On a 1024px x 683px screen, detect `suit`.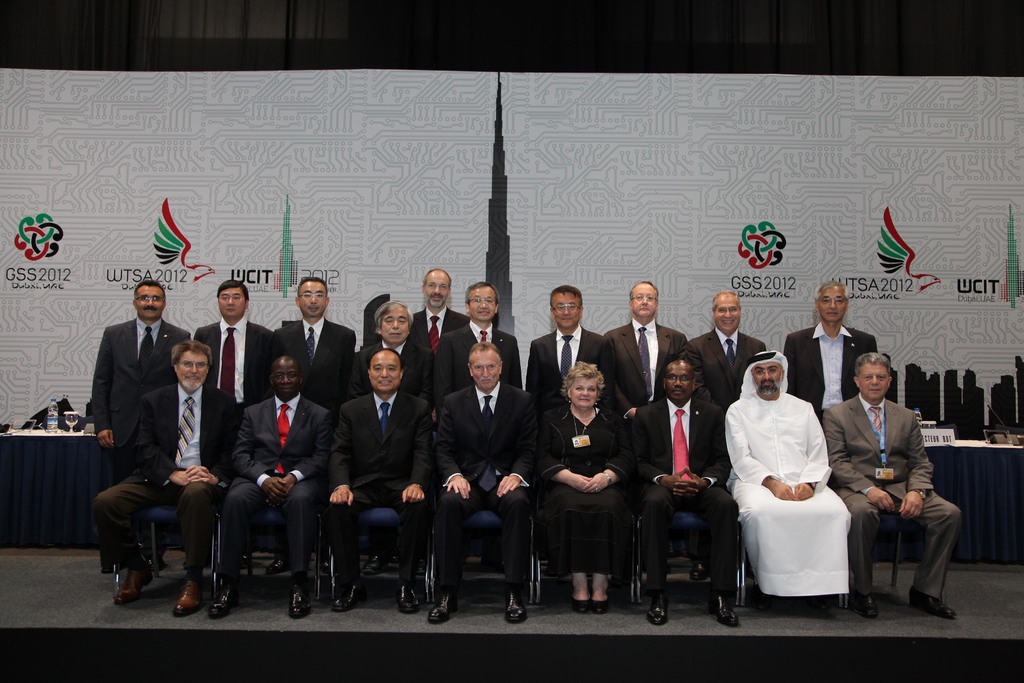
BBox(413, 306, 469, 348).
